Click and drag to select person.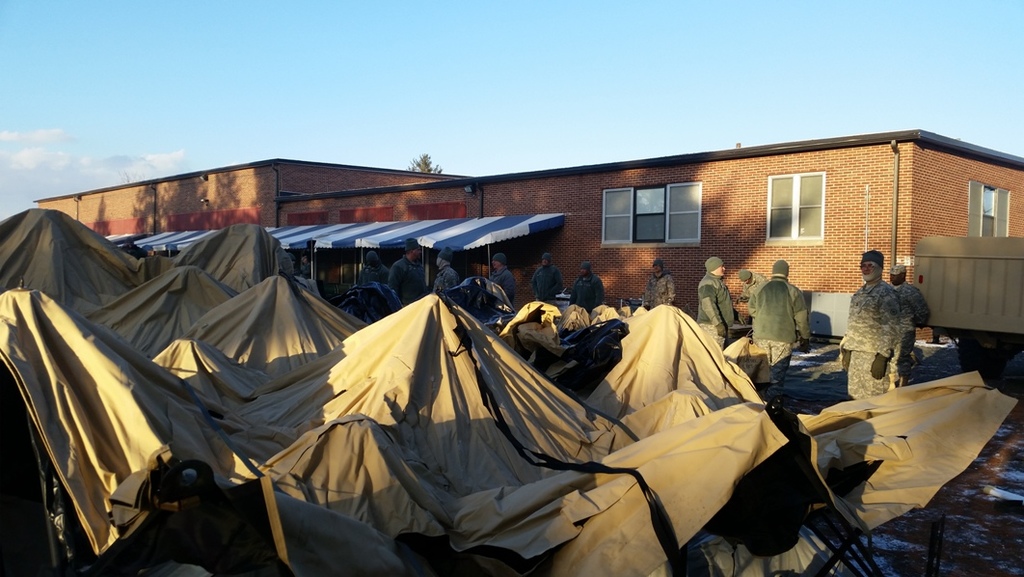
Selection: crop(359, 251, 388, 283).
